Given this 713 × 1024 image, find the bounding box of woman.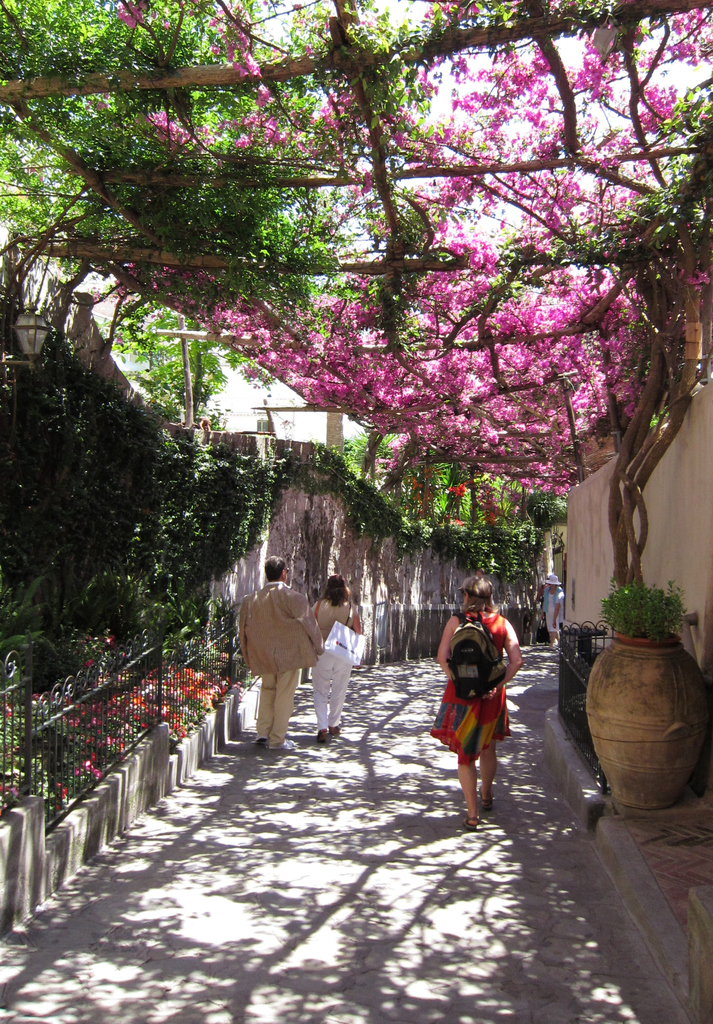
bbox=[435, 573, 532, 830].
